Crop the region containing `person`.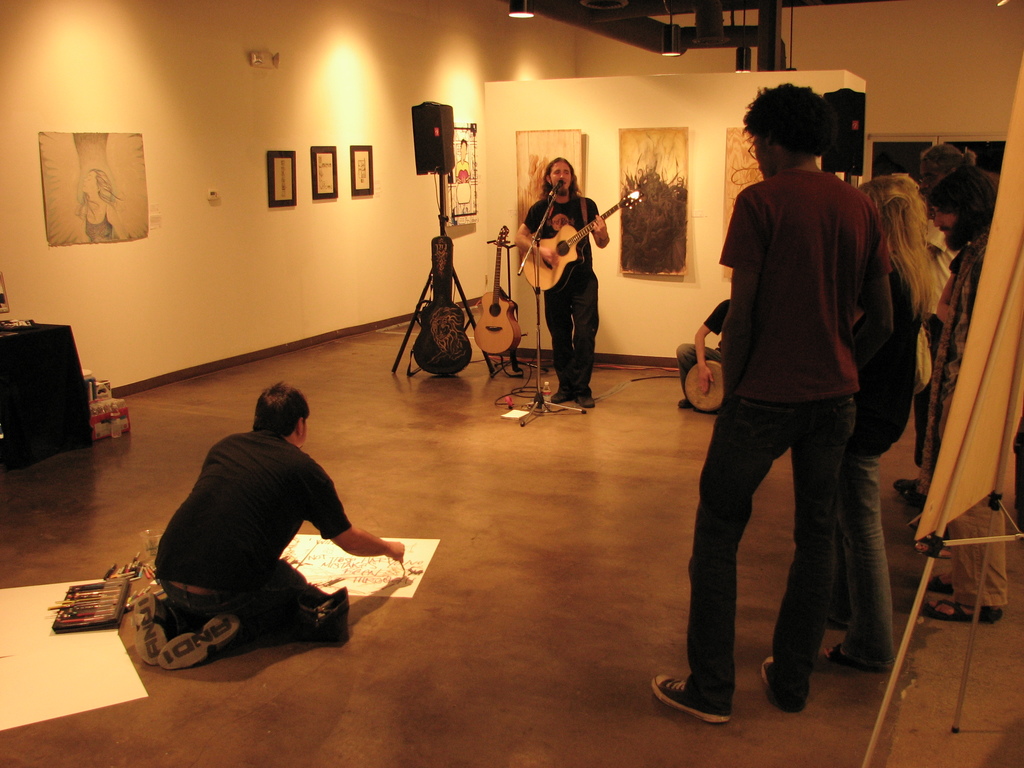
Crop region: [left=648, top=82, right=895, bottom=728].
